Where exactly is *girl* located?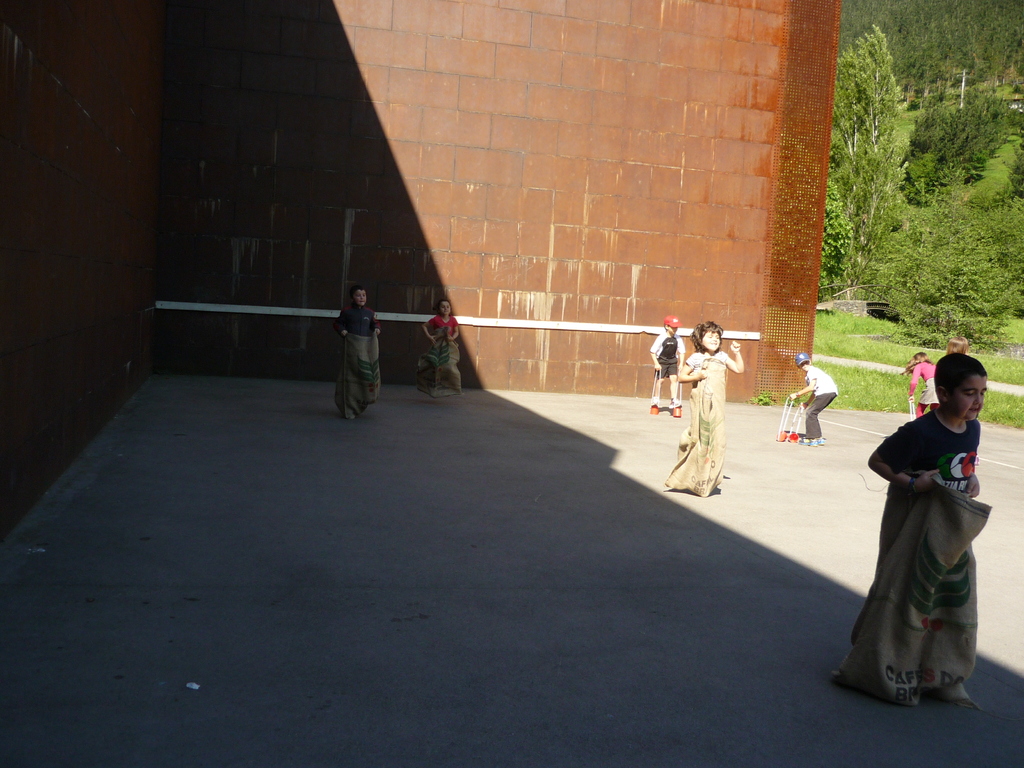
Its bounding box is bbox=[900, 351, 940, 417].
